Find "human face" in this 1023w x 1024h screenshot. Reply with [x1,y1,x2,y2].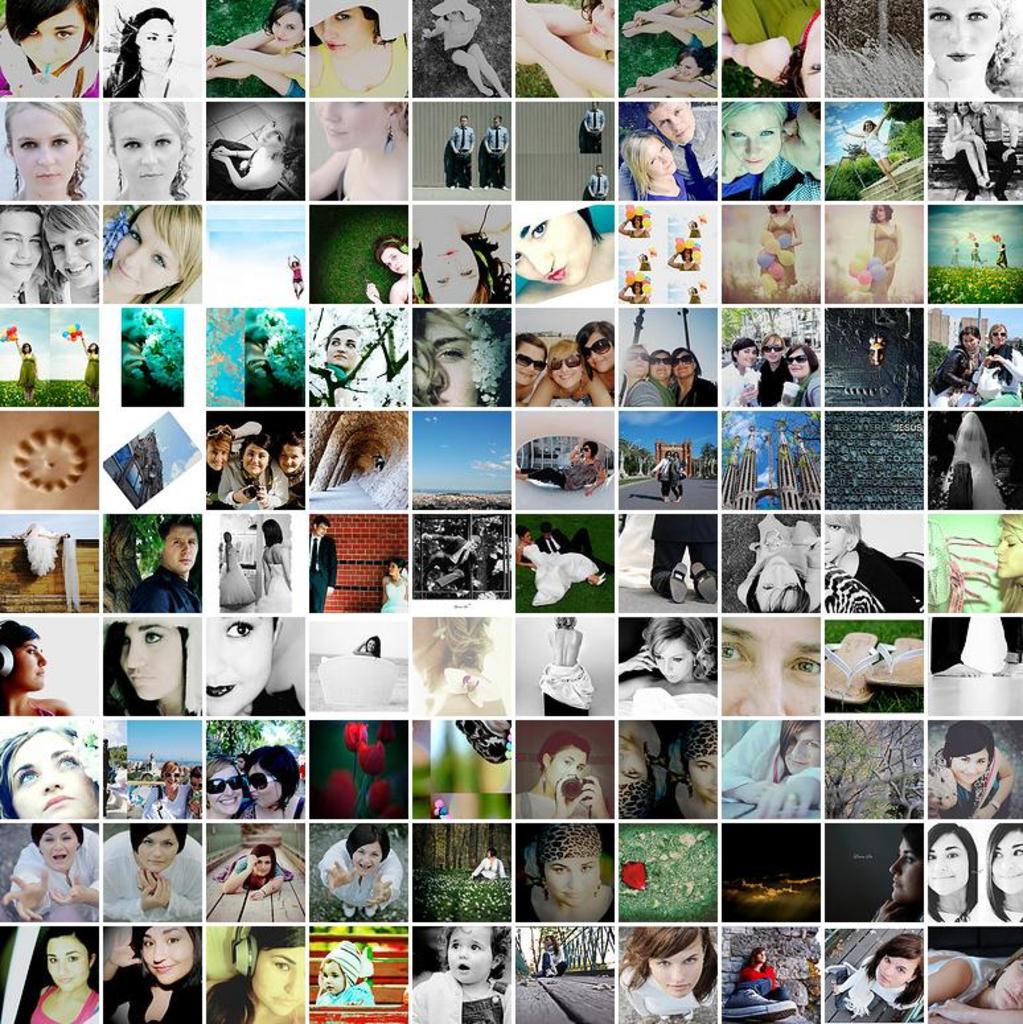
[204,613,274,720].
